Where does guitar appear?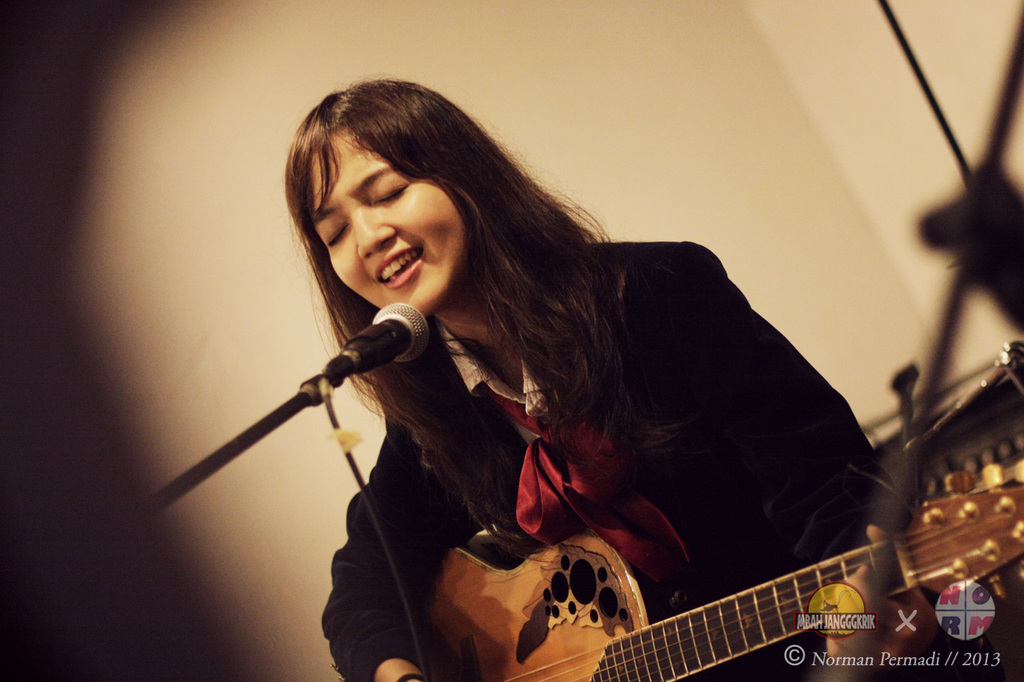
Appears at 470:485:982:681.
